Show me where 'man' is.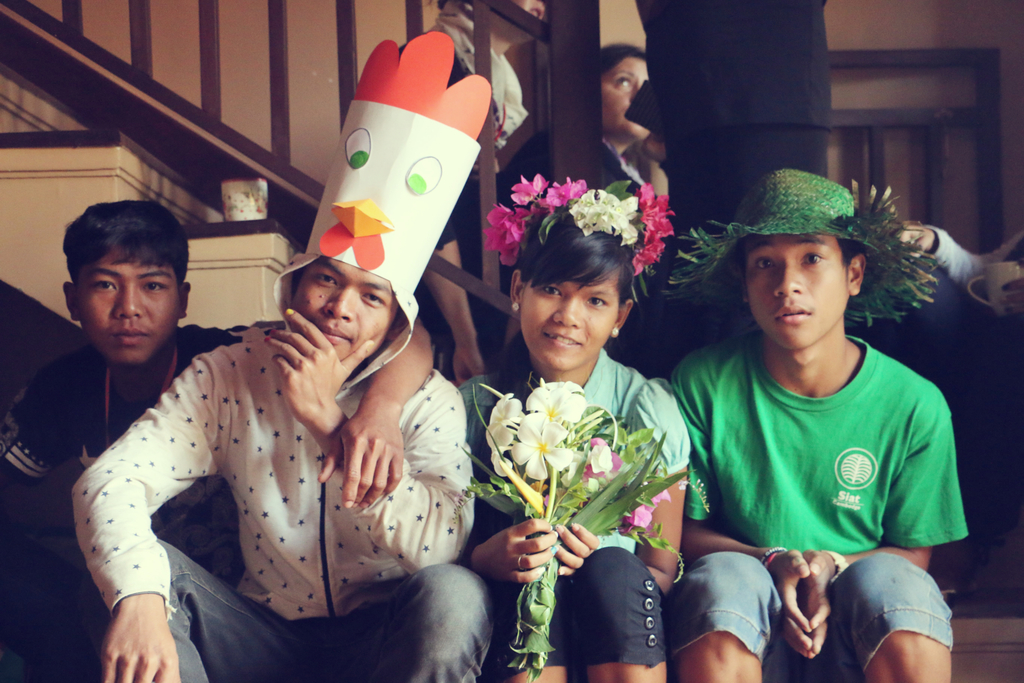
'man' is at left=72, top=207, right=513, bottom=655.
